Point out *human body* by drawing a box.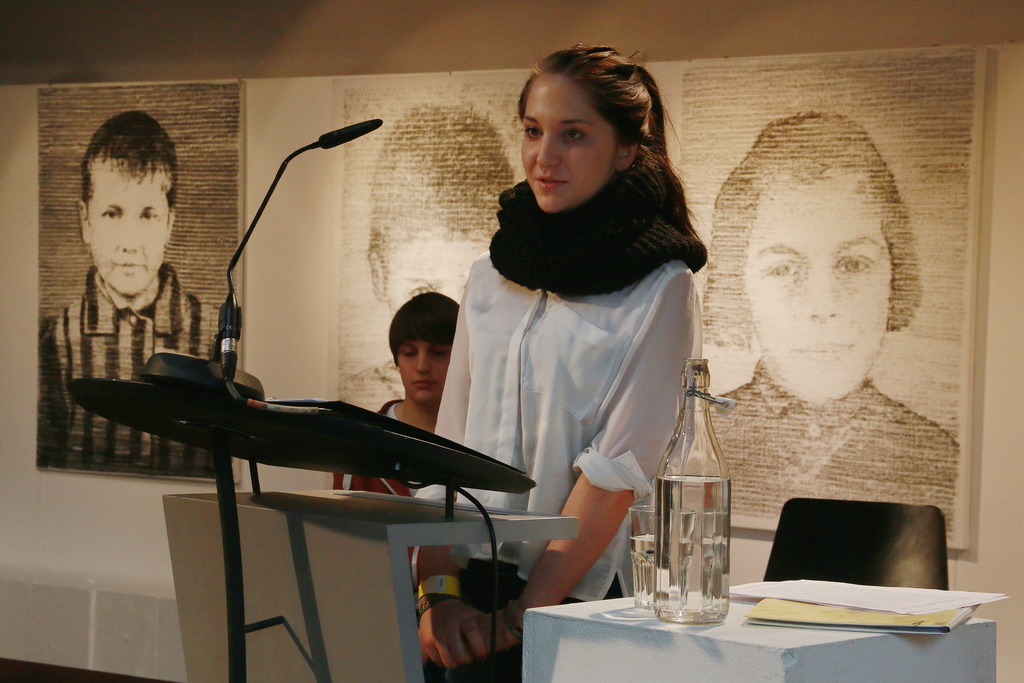
{"x1": 348, "y1": 289, "x2": 468, "y2": 499}.
